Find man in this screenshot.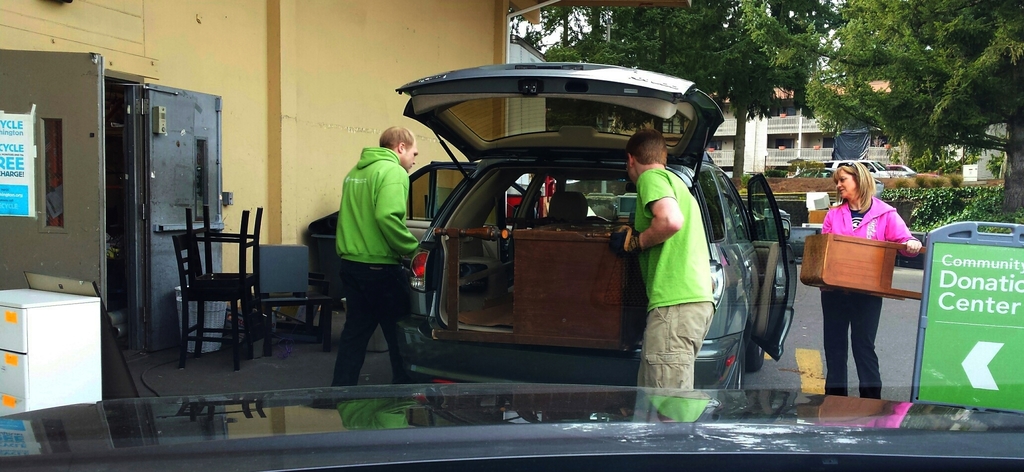
The bounding box for man is detection(618, 123, 719, 398).
